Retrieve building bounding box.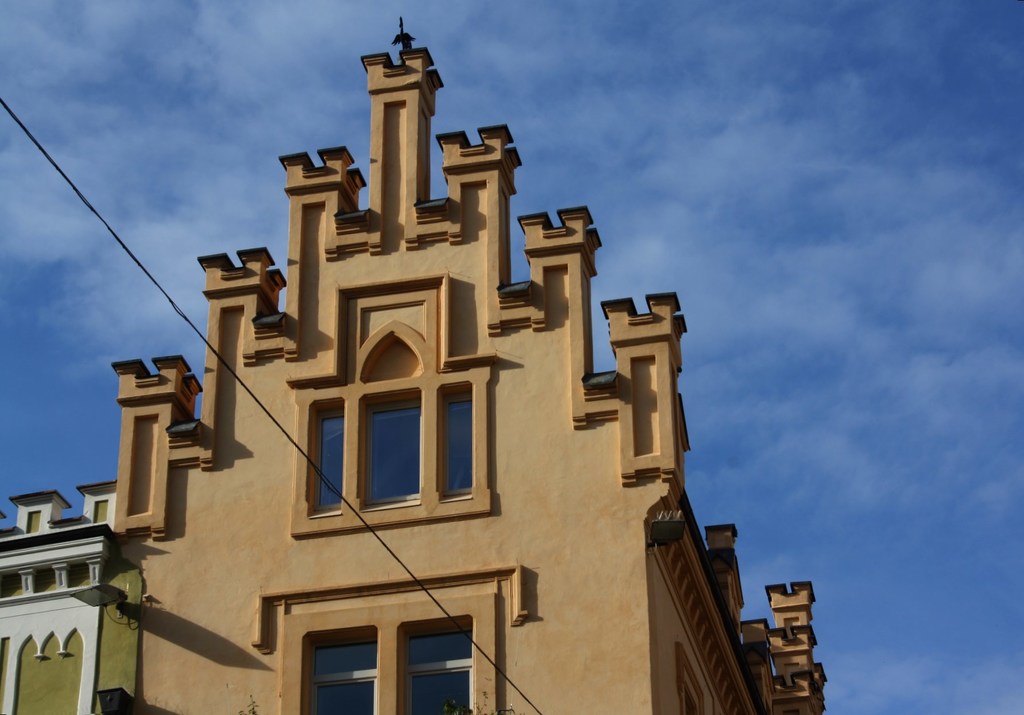
Bounding box: Rect(0, 478, 144, 714).
